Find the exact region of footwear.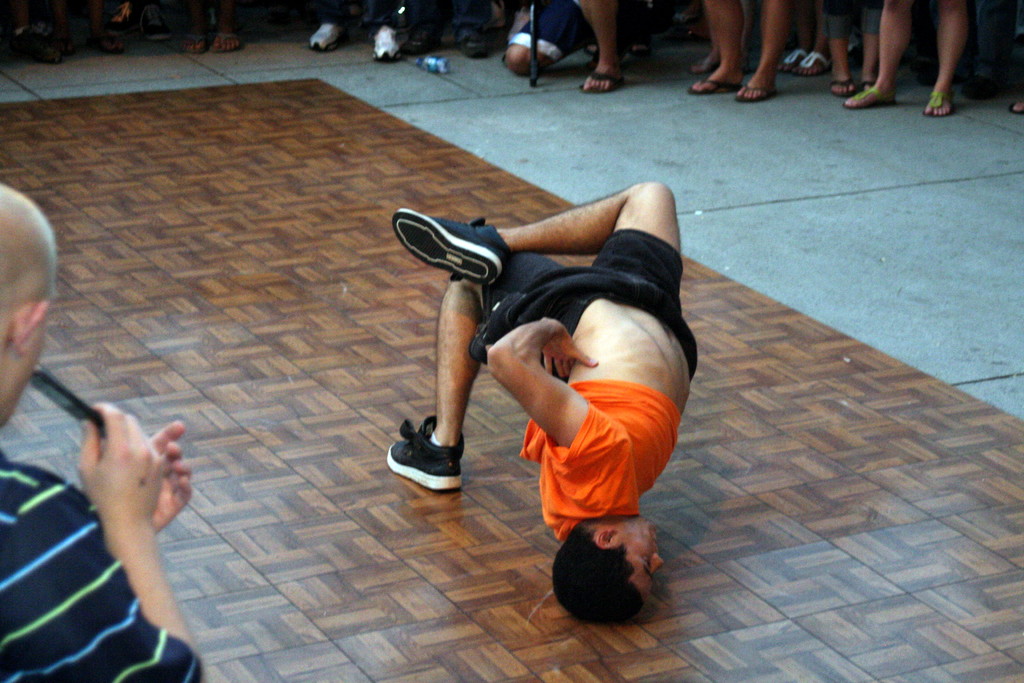
Exact region: rect(309, 17, 350, 51).
